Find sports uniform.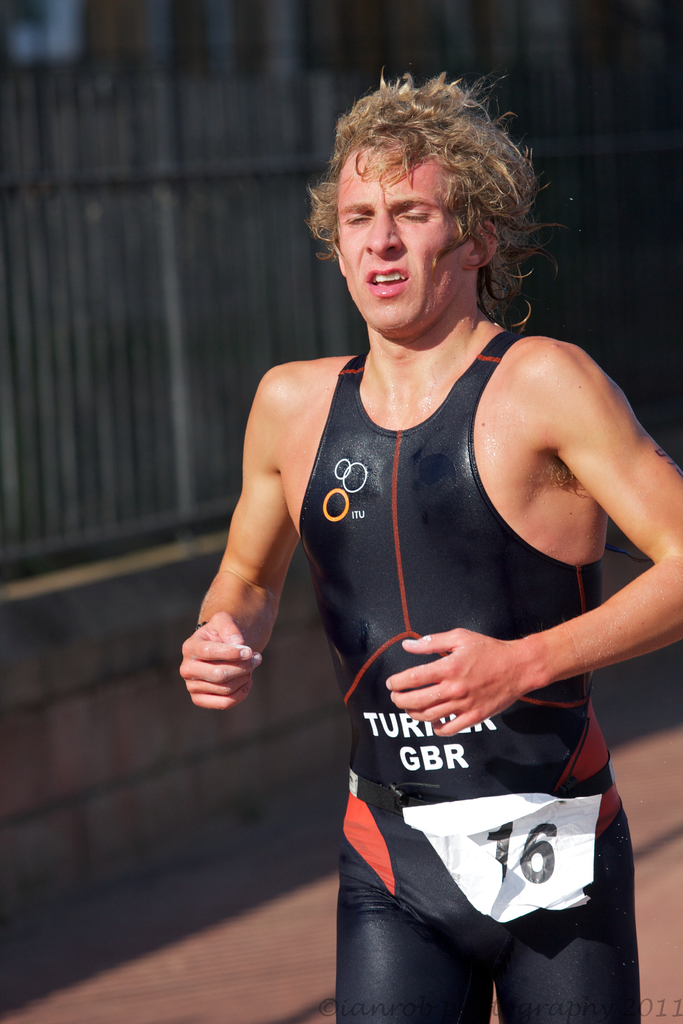
{"x1": 179, "y1": 72, "x2": 680, "y2": 1021}.
